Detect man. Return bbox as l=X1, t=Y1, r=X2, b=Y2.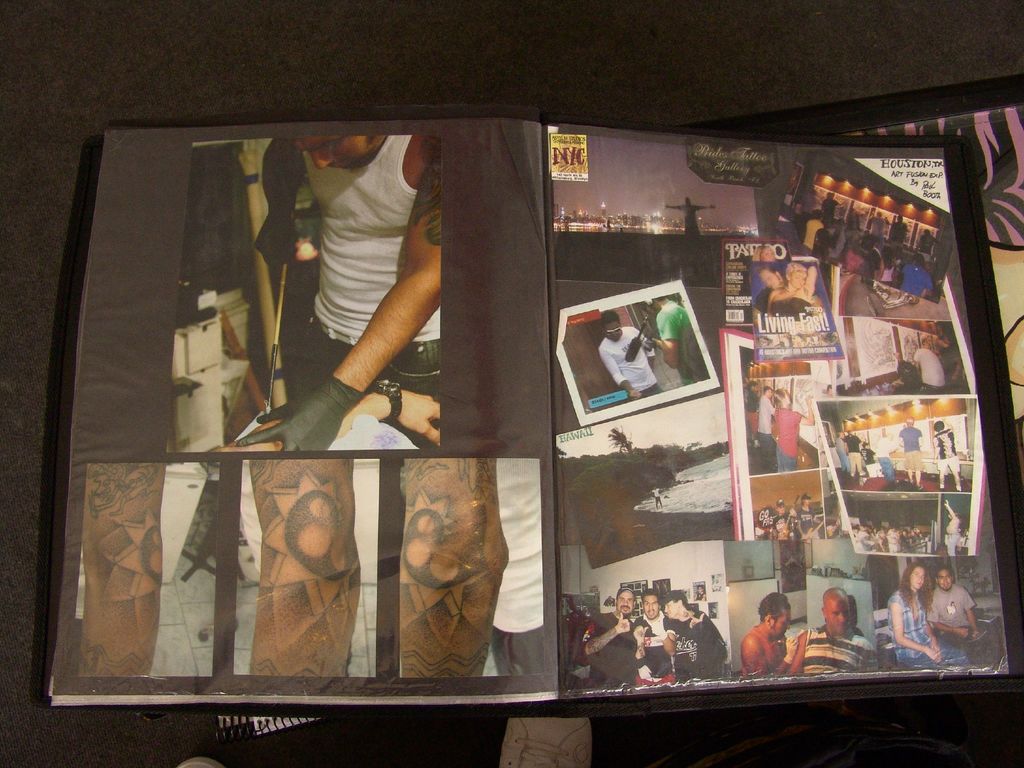
l=640, t=584, r=674, b=670.
